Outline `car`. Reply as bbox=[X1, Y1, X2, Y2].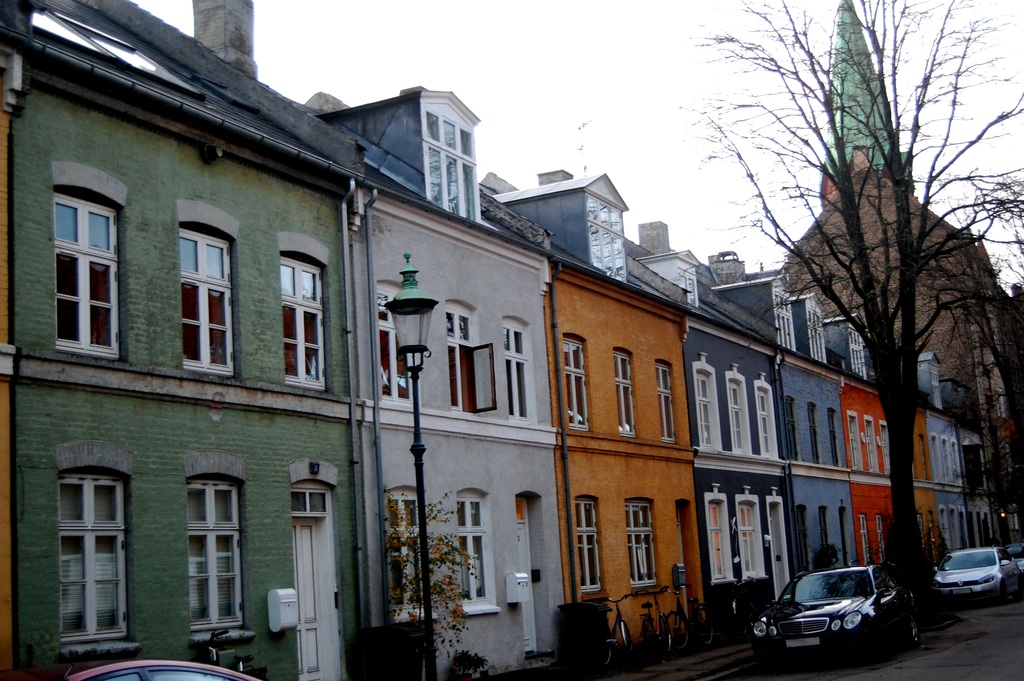
bbox=[751, 562, 922, 657].
